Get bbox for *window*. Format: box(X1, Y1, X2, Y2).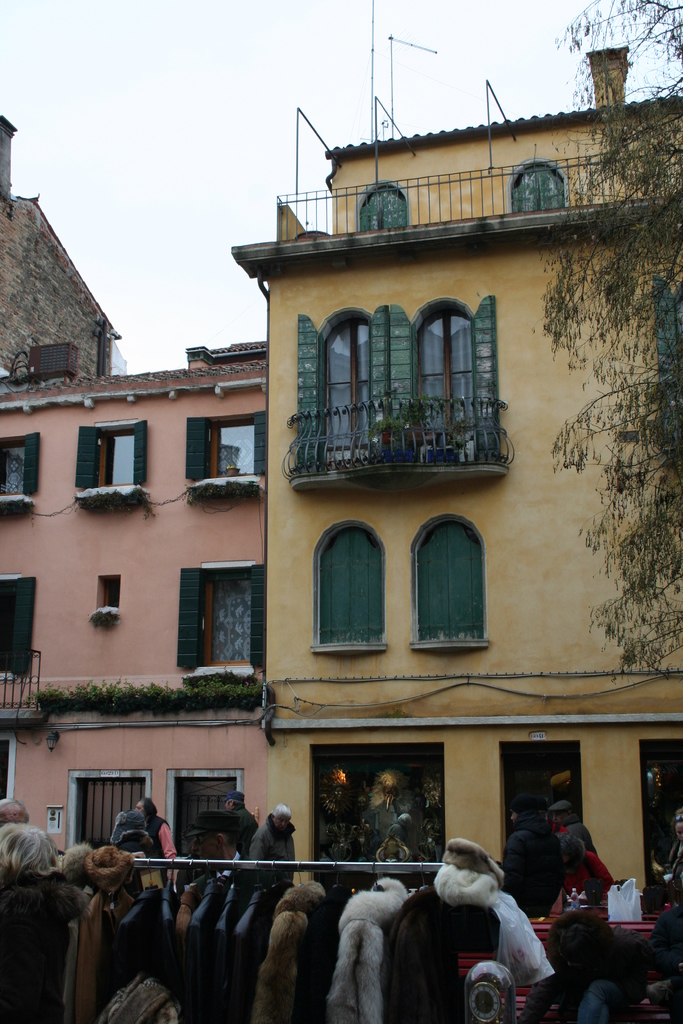
box(93, 428, 135, 488).
